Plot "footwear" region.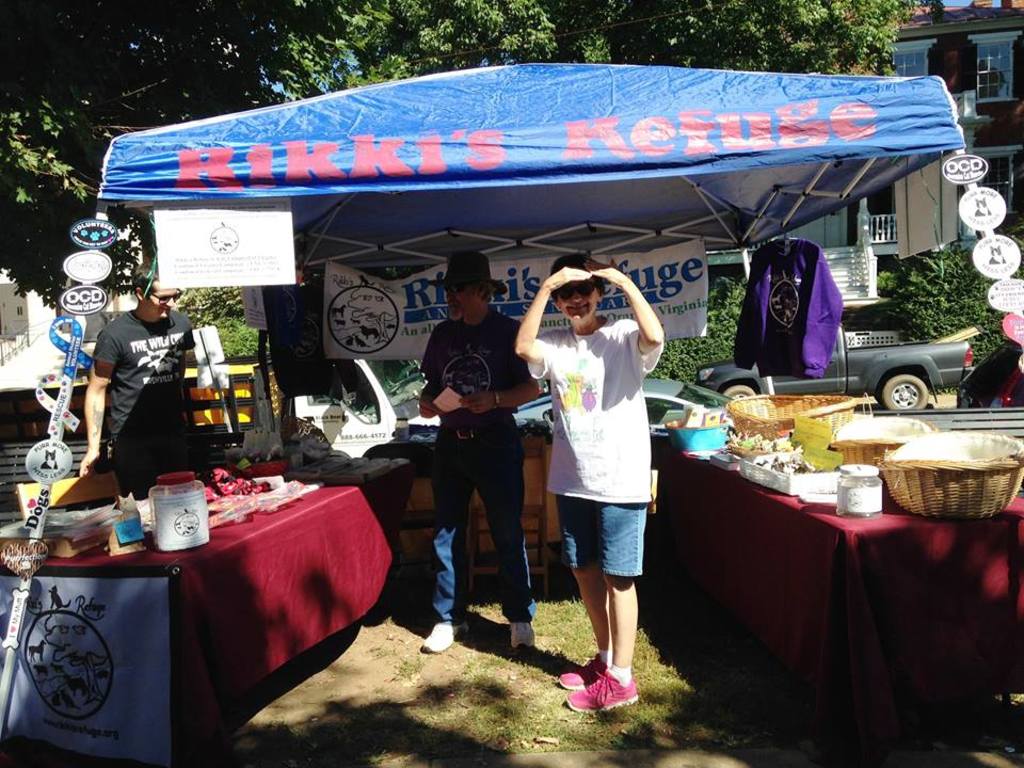
Plotted at [558, 654, 609, 689].
